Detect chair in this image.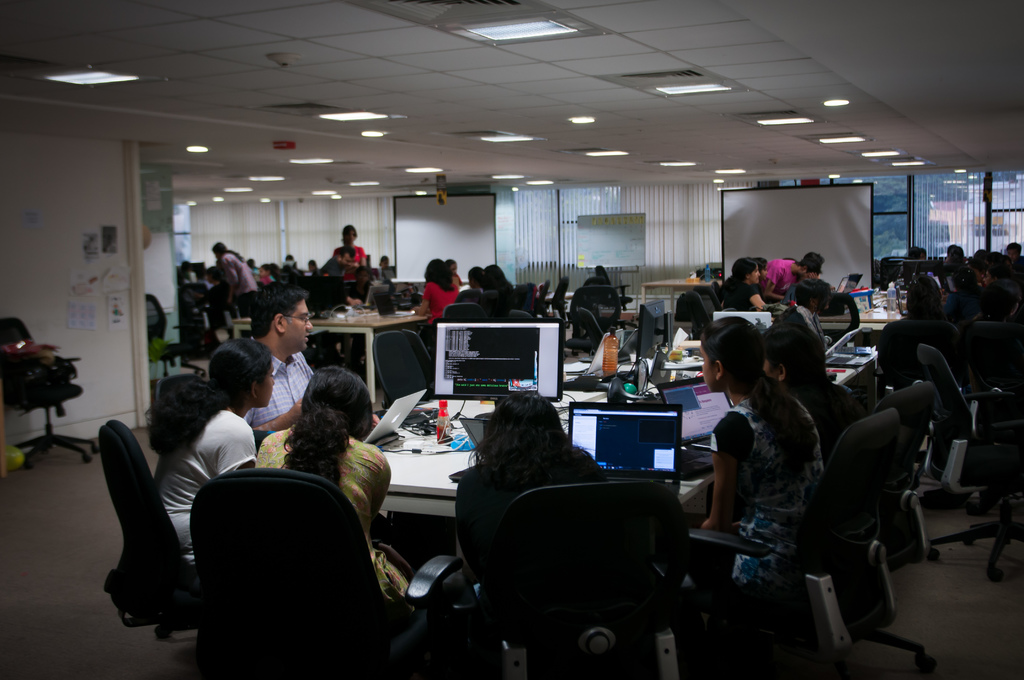
Detection: detection(141, 292, 188, 380).
